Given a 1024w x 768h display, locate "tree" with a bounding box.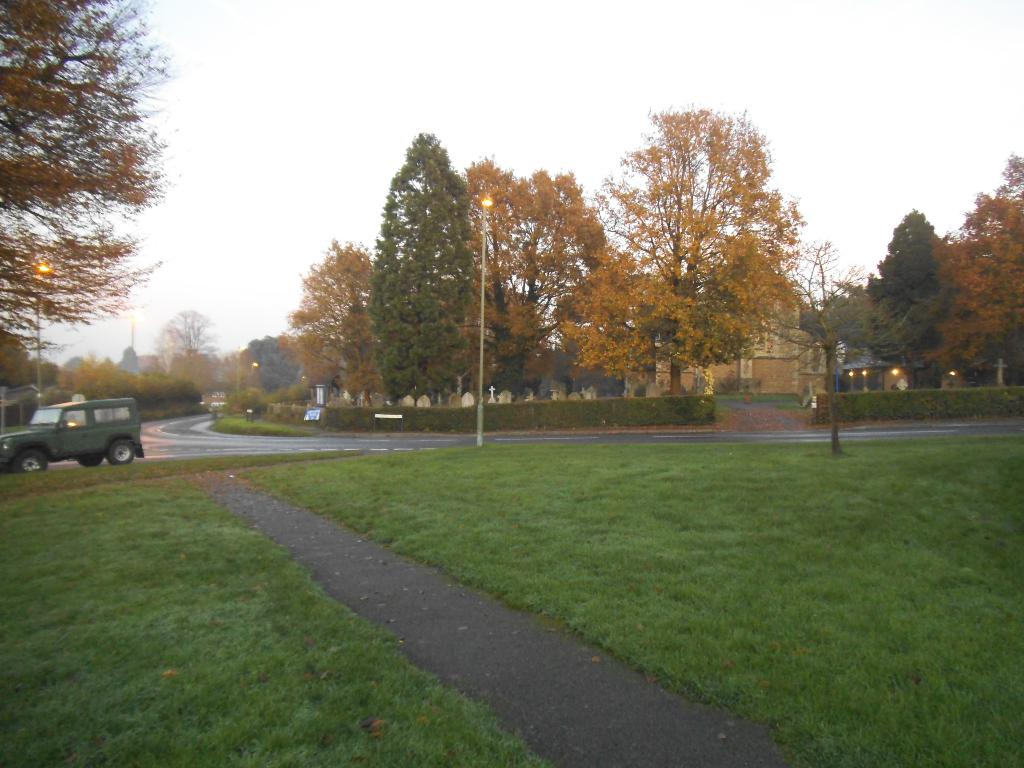
Located: 280/242/397/399.
